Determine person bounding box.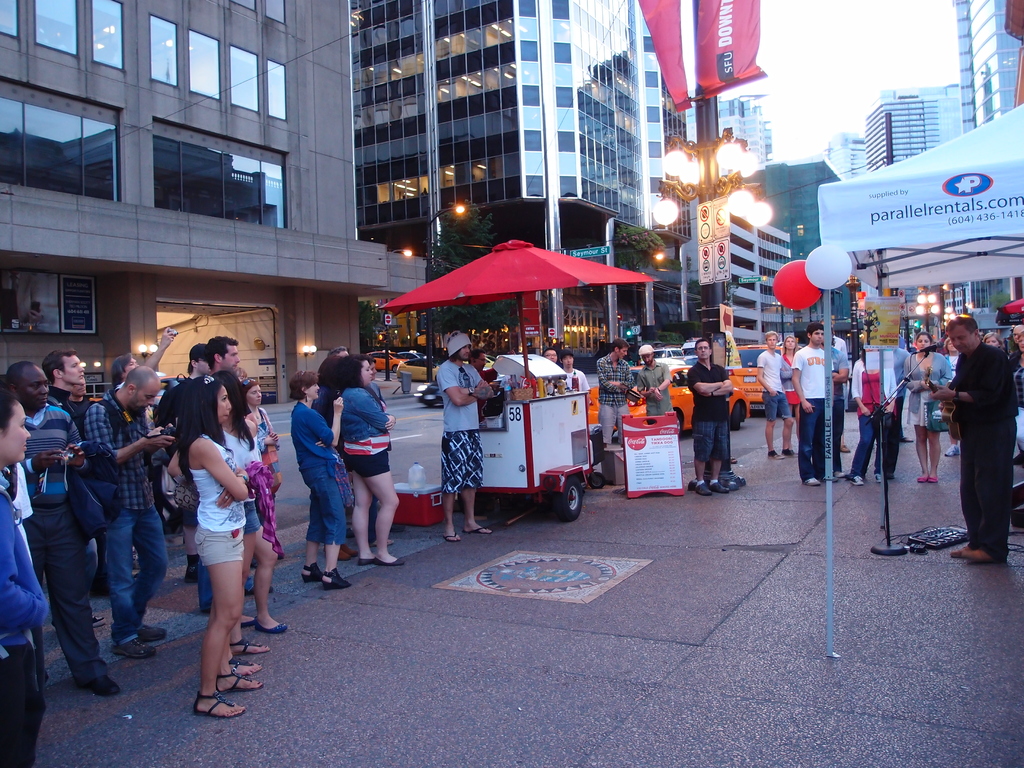
Determined: (935, 319, 1019, 564).
